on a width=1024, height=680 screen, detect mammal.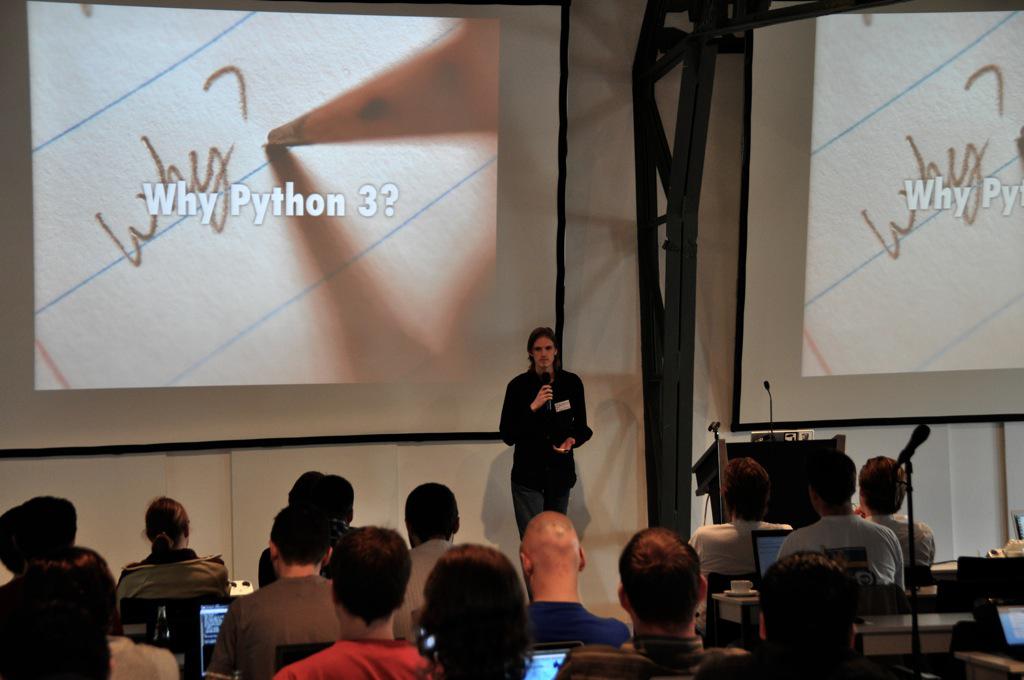
detection(269, 526, 439, 679).
